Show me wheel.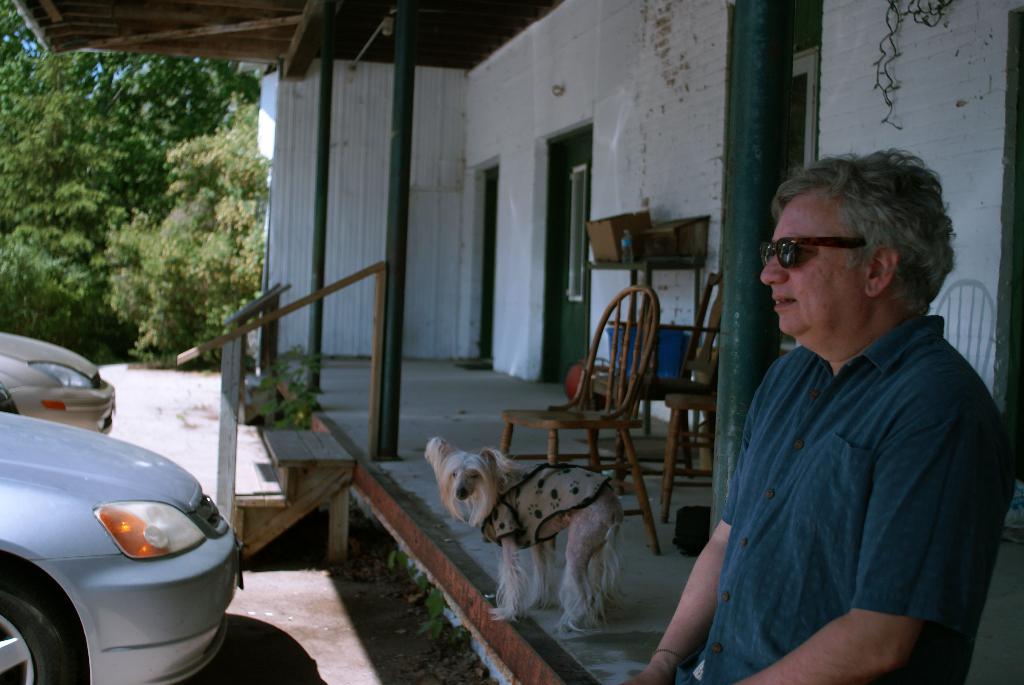
wheel is here: BBox(0, 574, 81, 684).
